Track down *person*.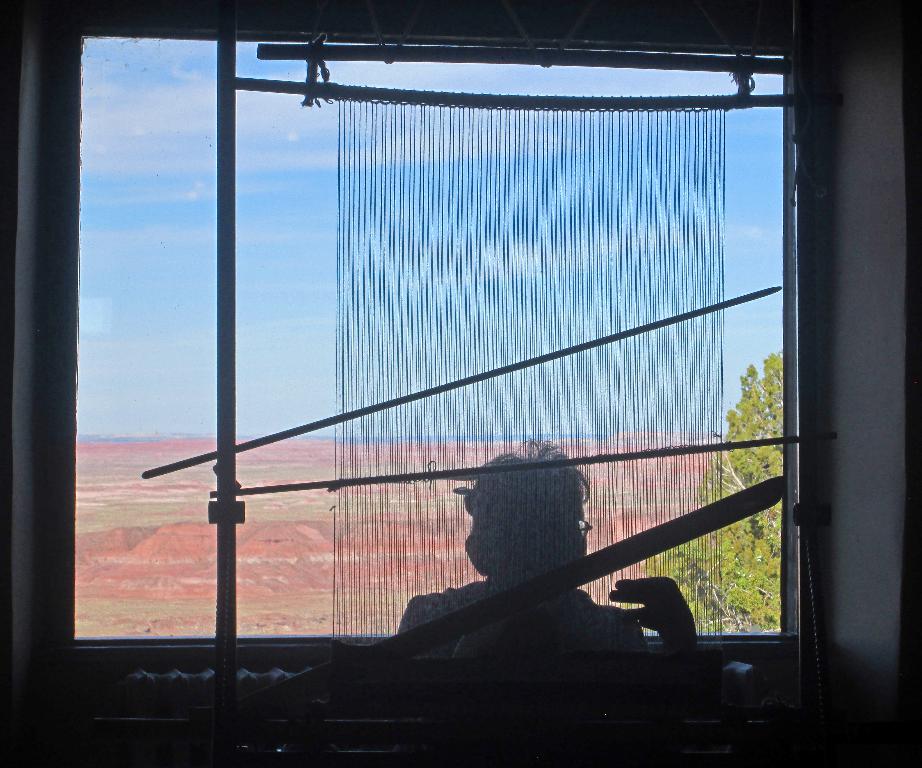
Tracked to bbox(399, 439, 699, 662).
